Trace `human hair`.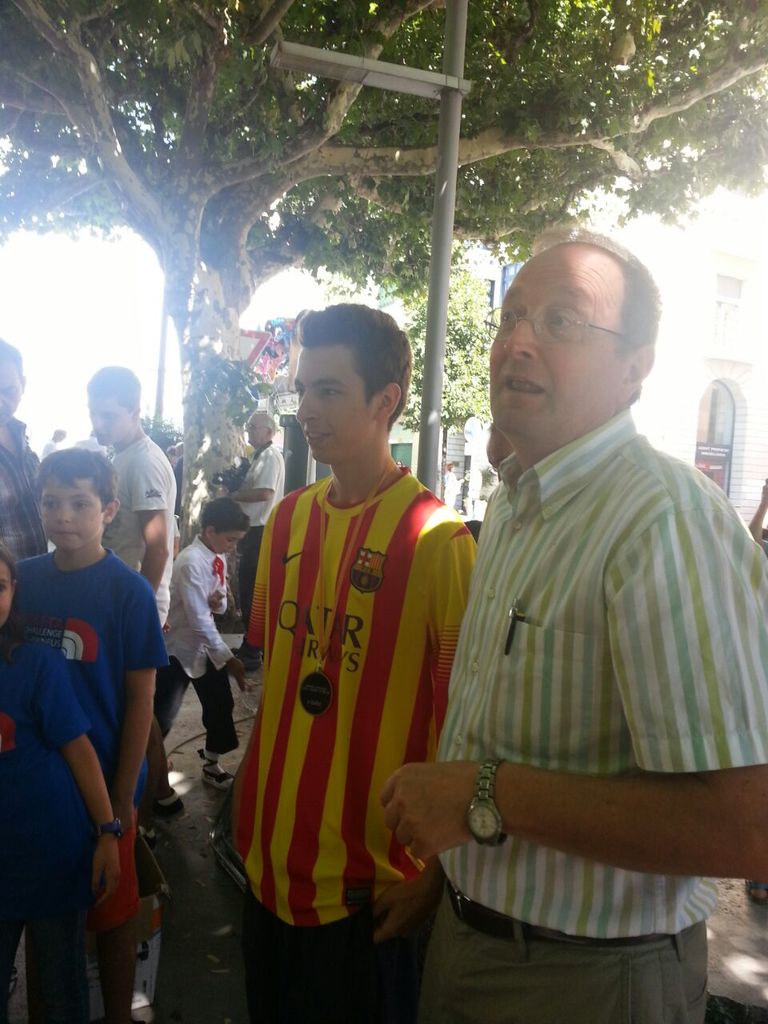
Traced to BBox(255, 410, 276, 437).
